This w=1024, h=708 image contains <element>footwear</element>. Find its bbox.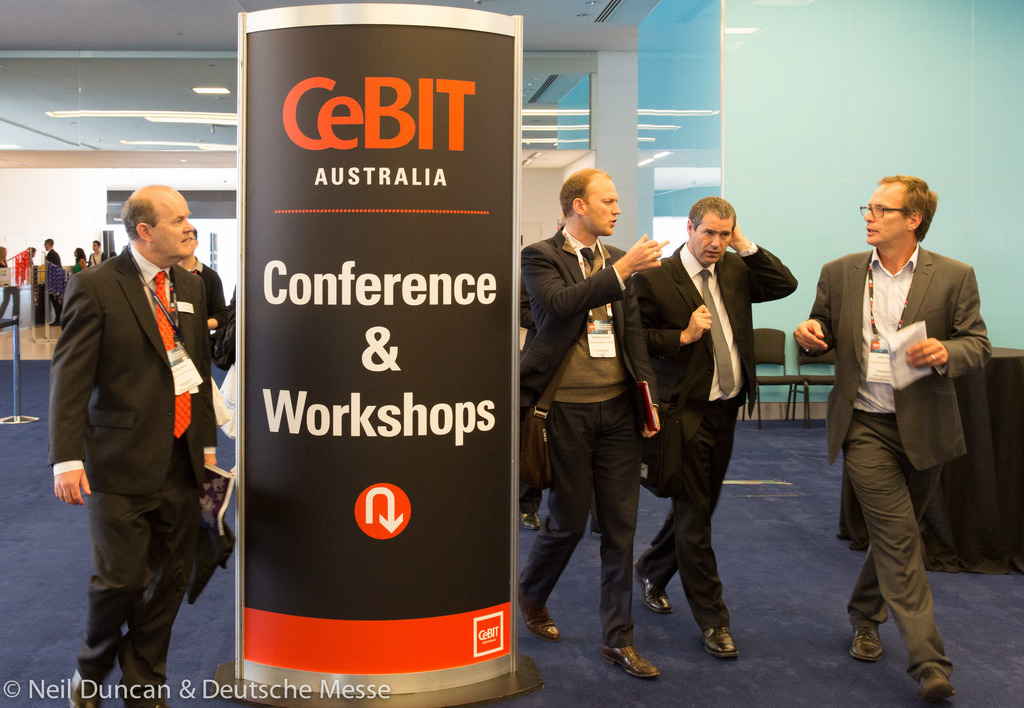
bbox(71, 663, 99, 707).
